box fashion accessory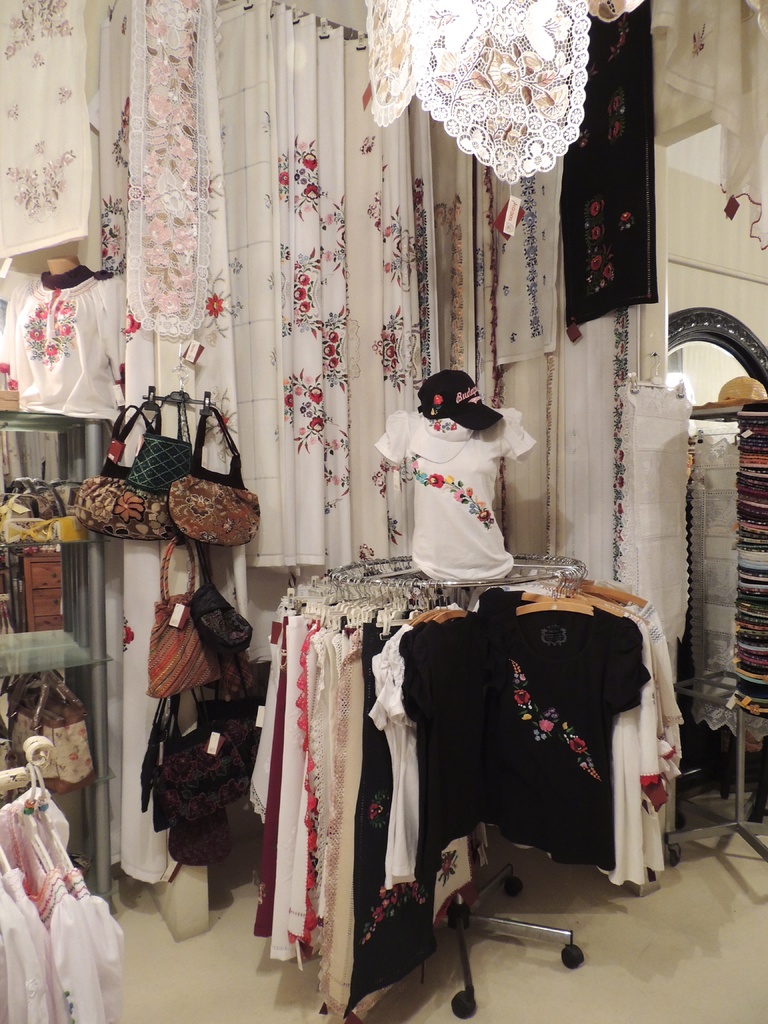
<bbox>163, 407, 259, 545</bbox>
